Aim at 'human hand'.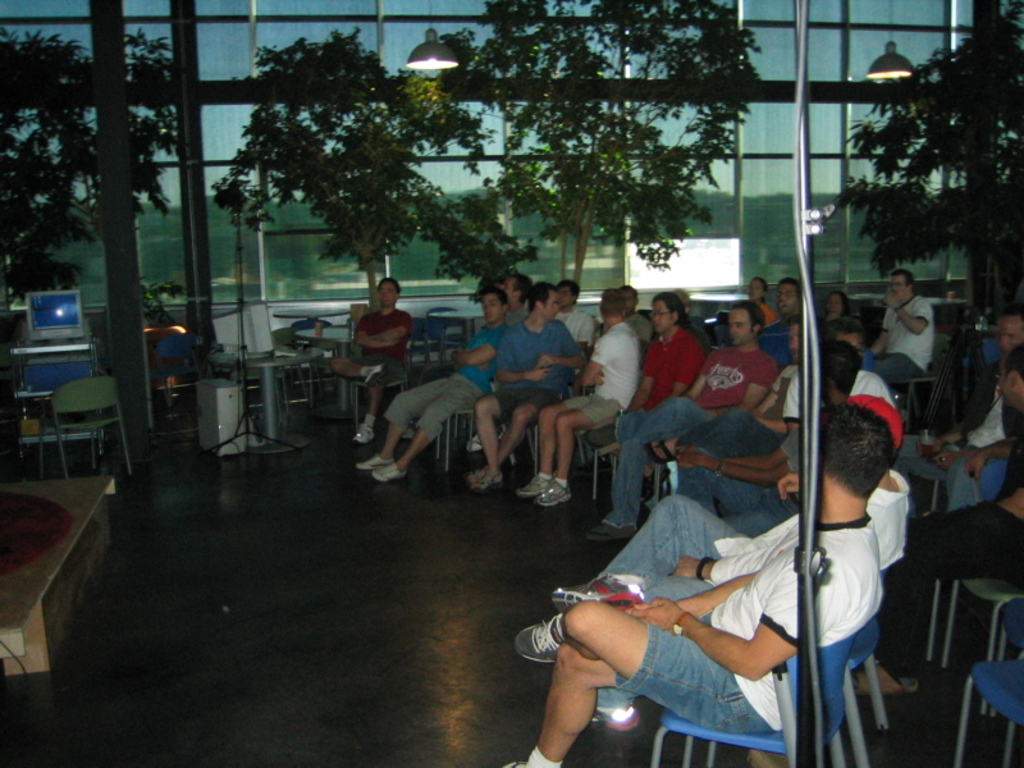
Aimed at box=[526, 367, 550, 384].
